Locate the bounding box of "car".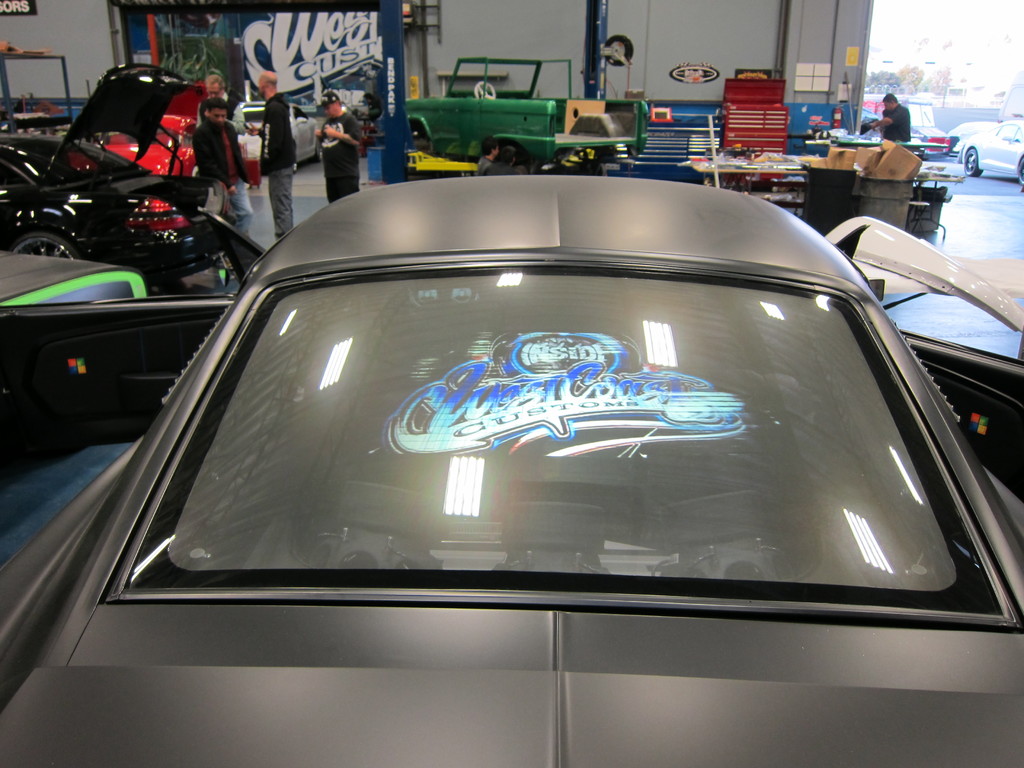
Bounding box: [70,110,961,712].
